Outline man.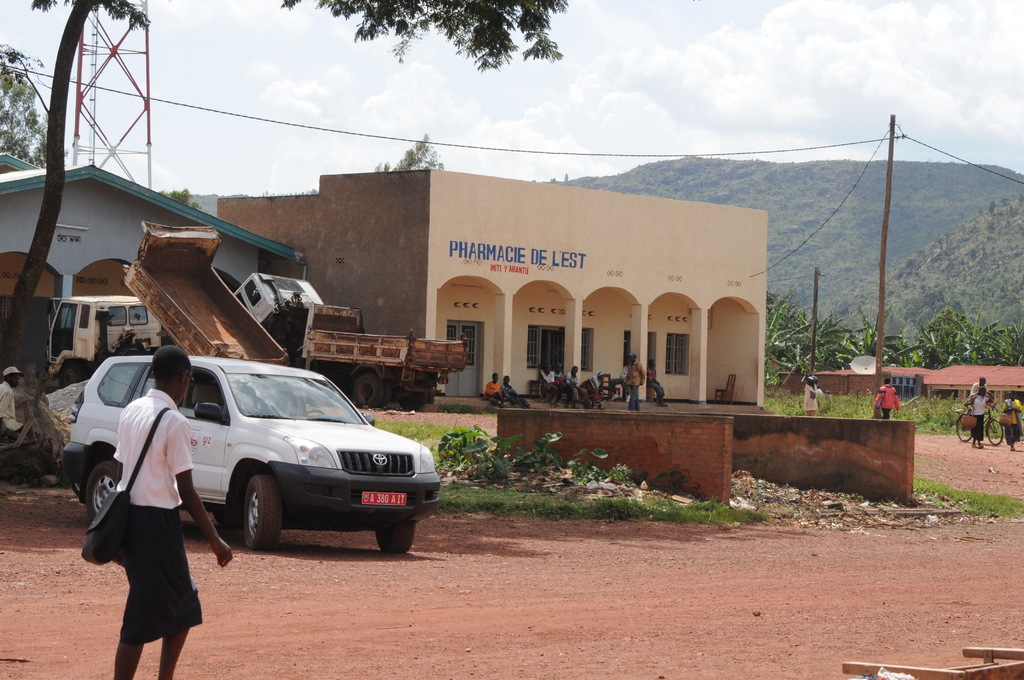
Outline: 621:352:644:411.
